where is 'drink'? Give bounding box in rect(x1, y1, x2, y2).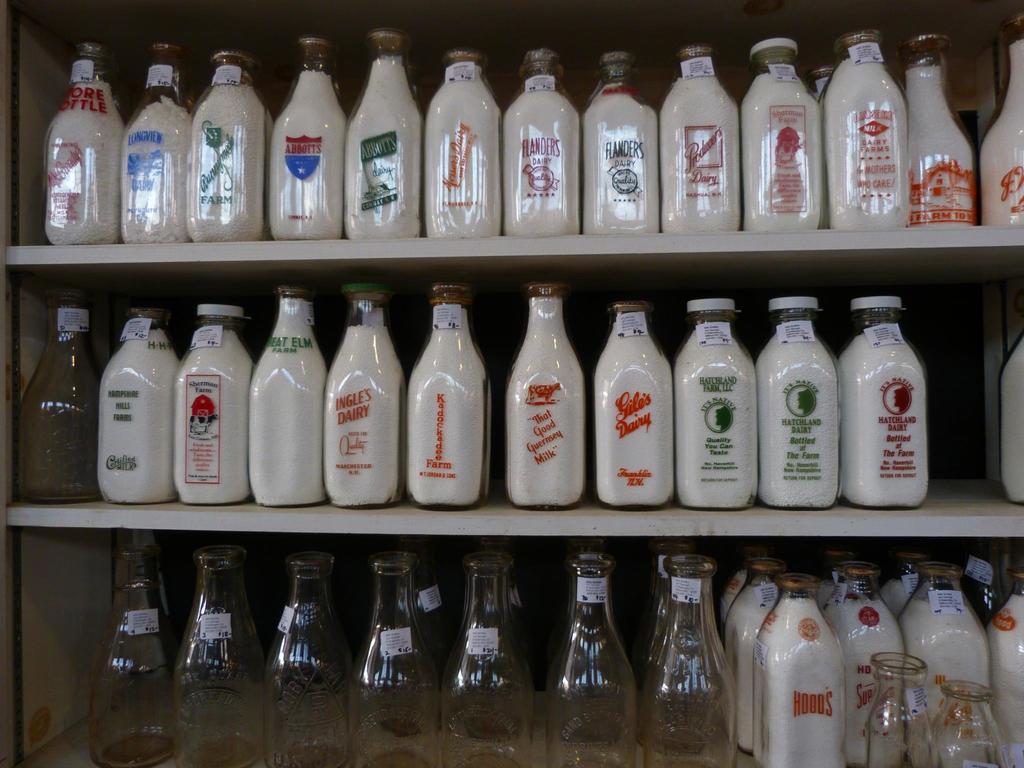
rect(348, 31, 426, 239).
